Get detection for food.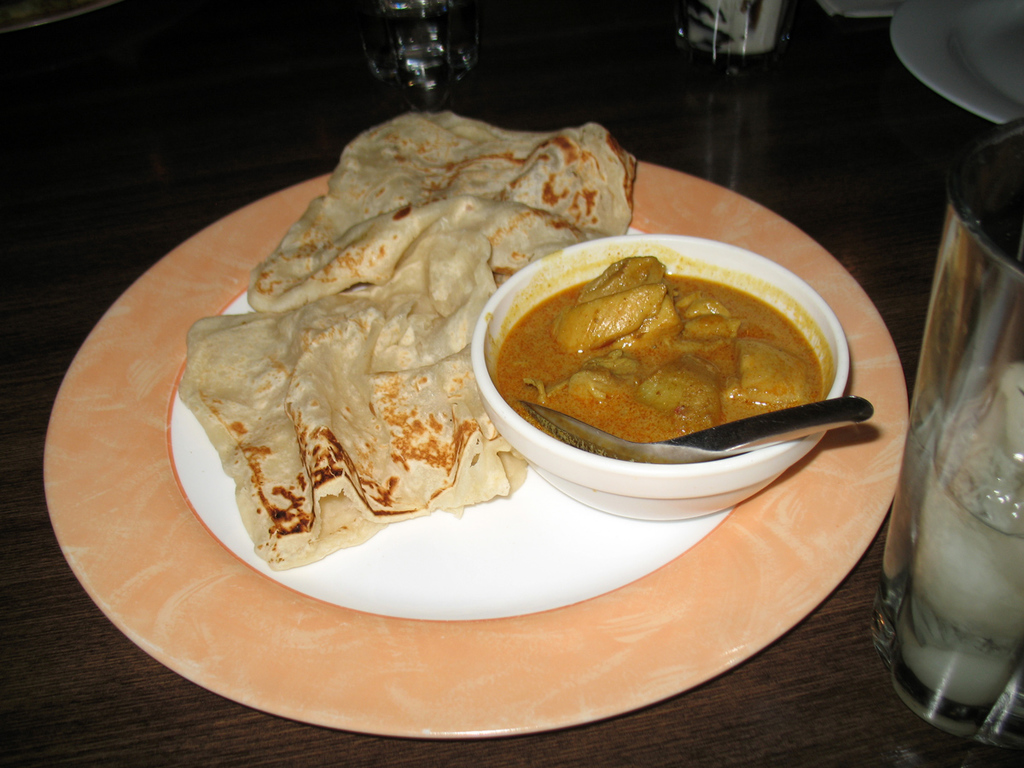
Detection: <region>491, 249, 819, 457</region>.
